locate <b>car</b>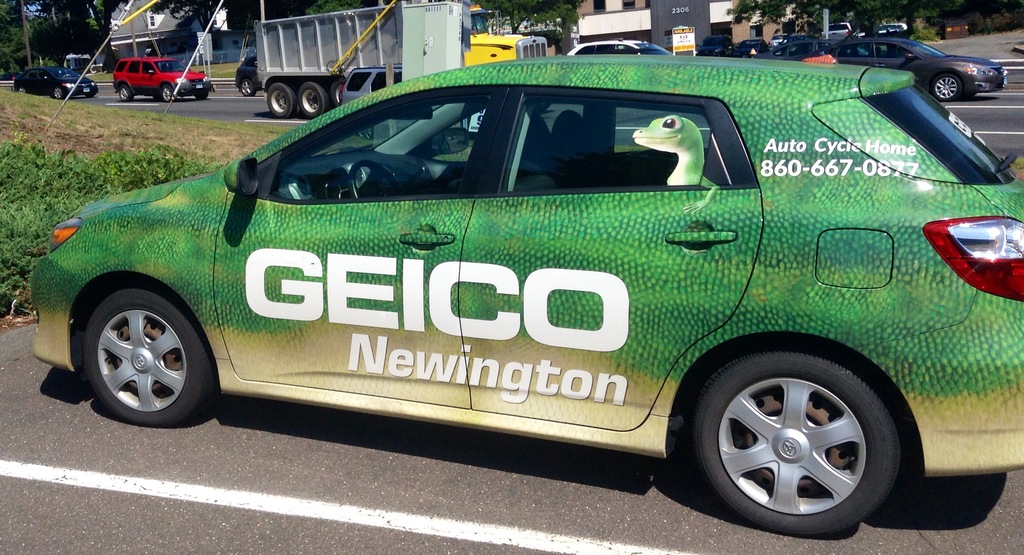
(x1=786, y1=37, x2=1007, y2=104)
